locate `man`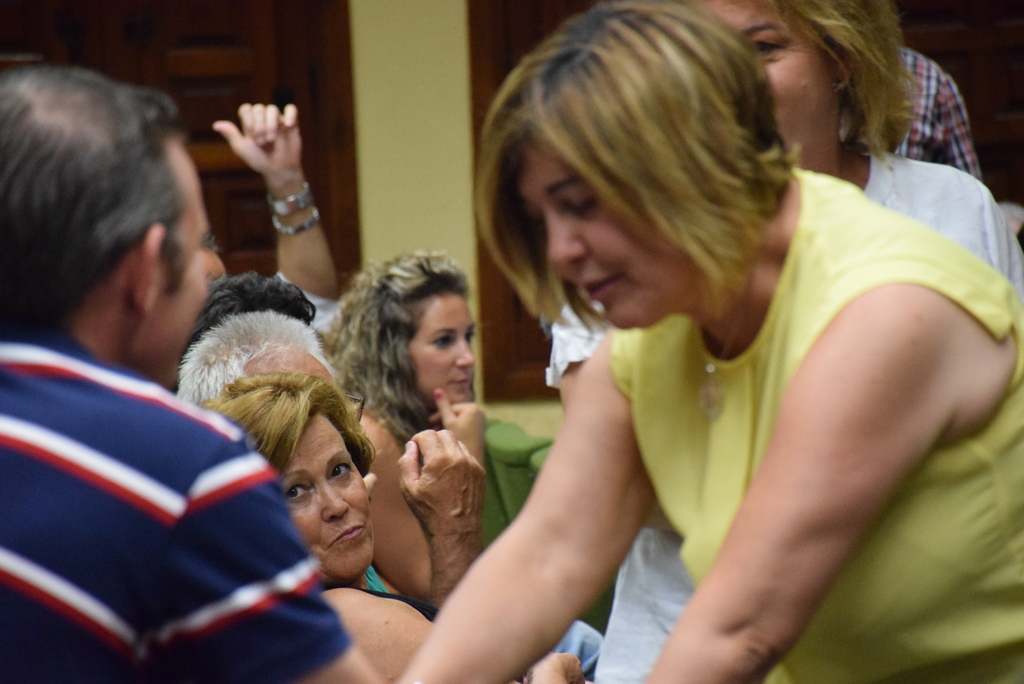
(10, 125, 292, 660)
